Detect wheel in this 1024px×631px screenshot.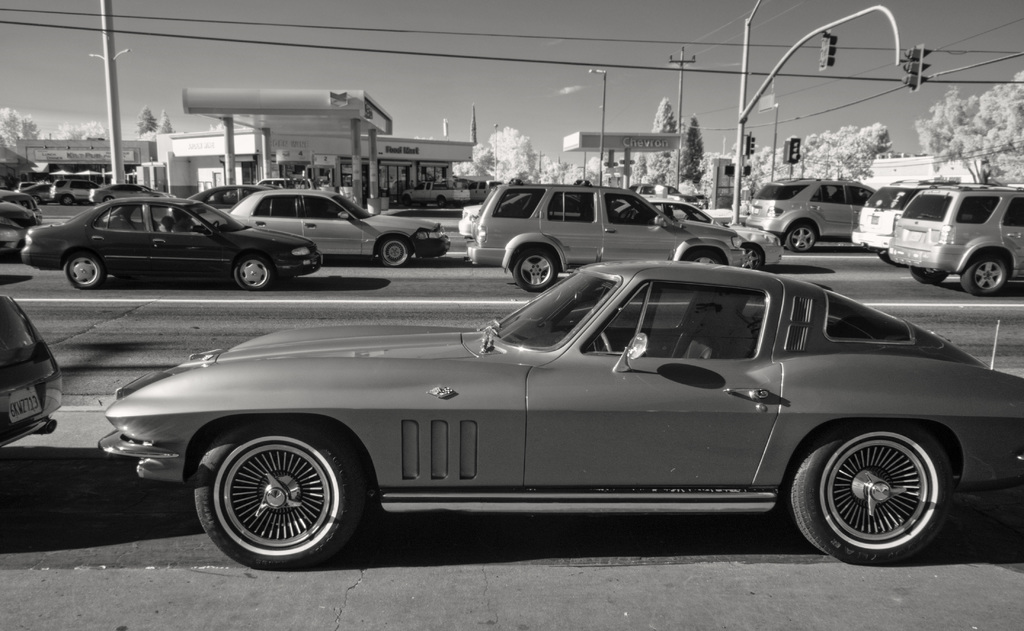
Detection: select_region(212, 221, 219, 229).
